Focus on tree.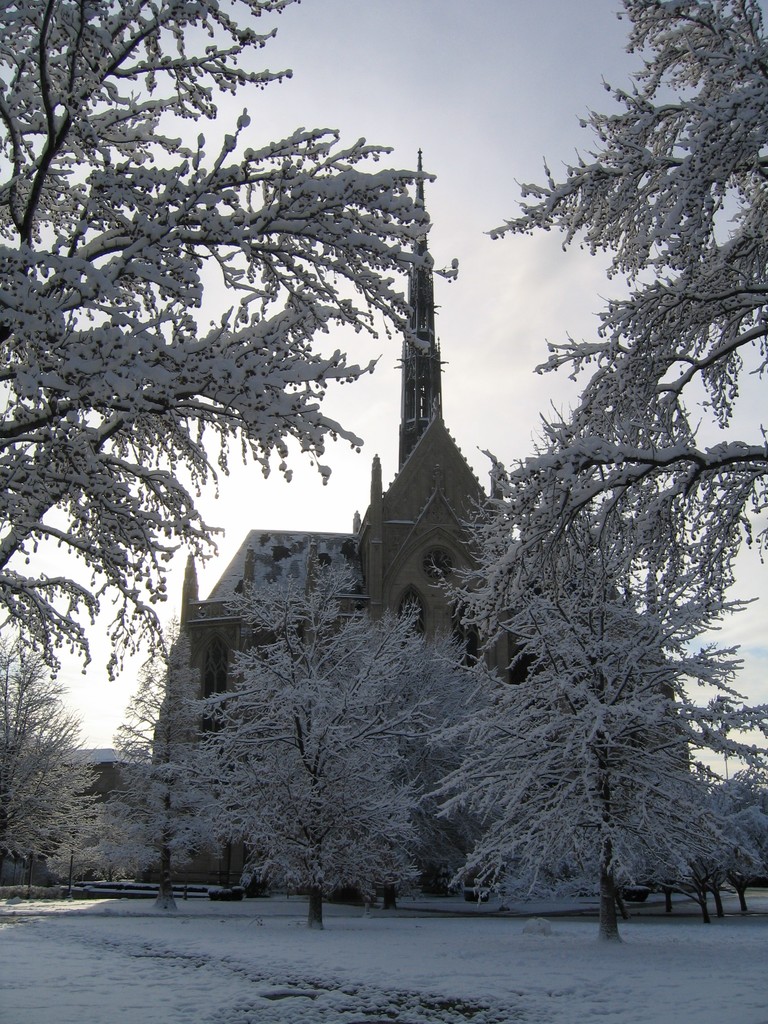
Focused at rect(483, 0, 767, 463).
